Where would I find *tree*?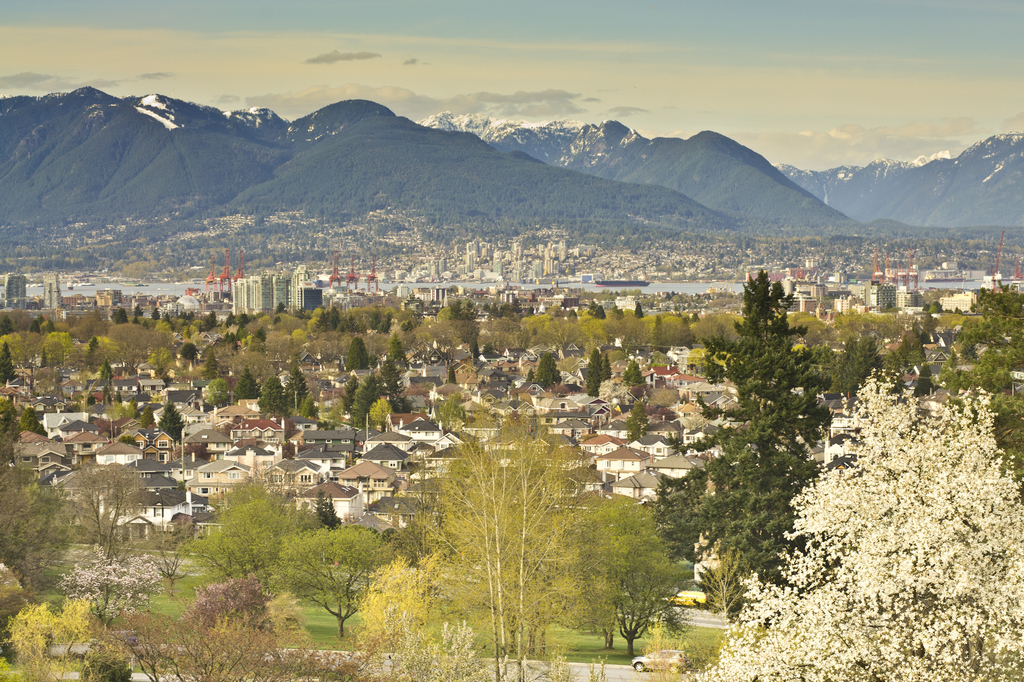
At <region>163, 311, 179, 321</region>.
